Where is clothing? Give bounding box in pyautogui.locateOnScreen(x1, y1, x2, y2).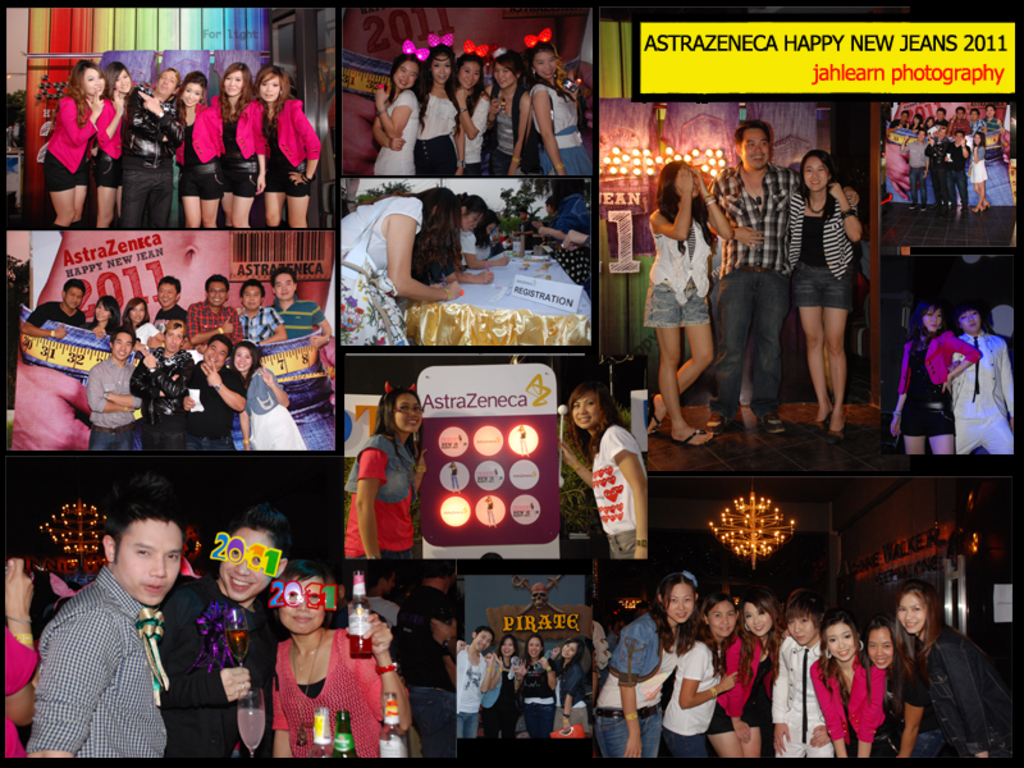
pyautogui.locateOnScreen(613, 611, 689, 765).
